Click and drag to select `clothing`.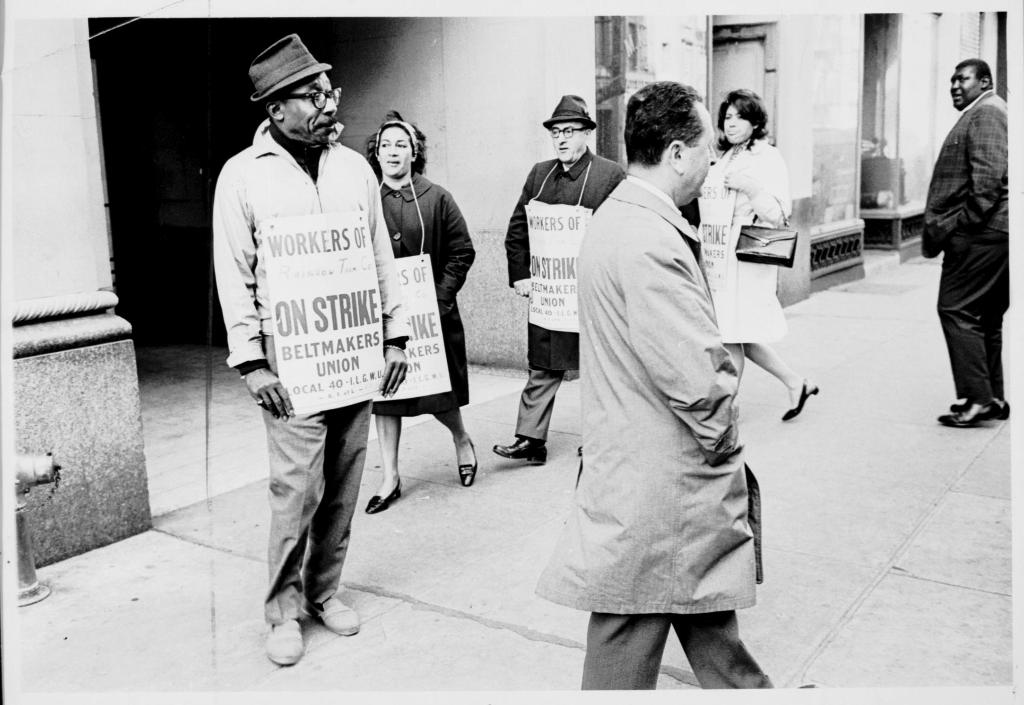
Selection: Rect(497, 150, 628, 442).
